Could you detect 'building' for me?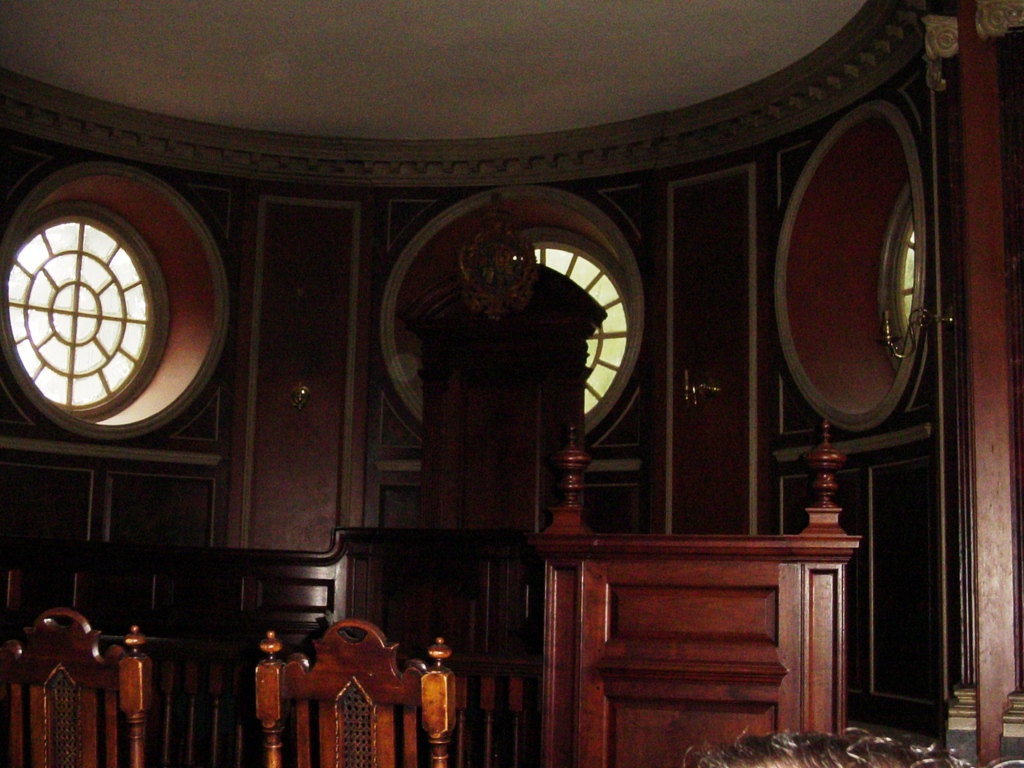
Detection result: 0, 0, 1016, 740.
